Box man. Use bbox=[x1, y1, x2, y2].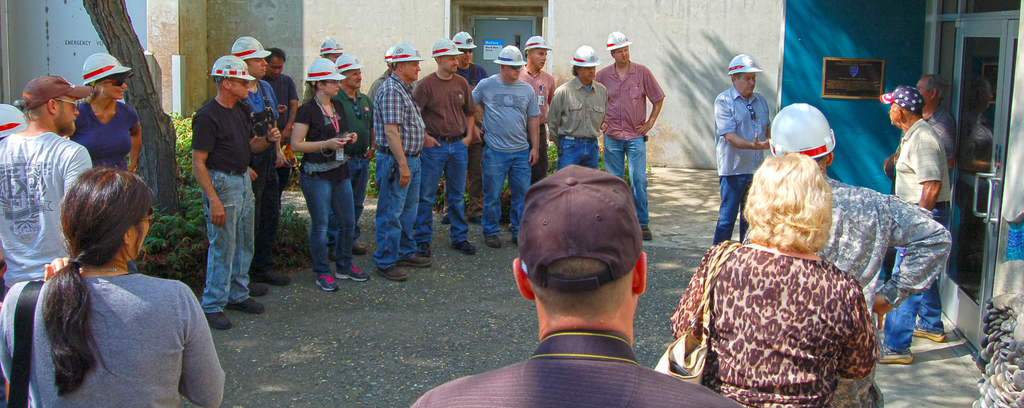
bbox=[413, 159, 745, 407].
